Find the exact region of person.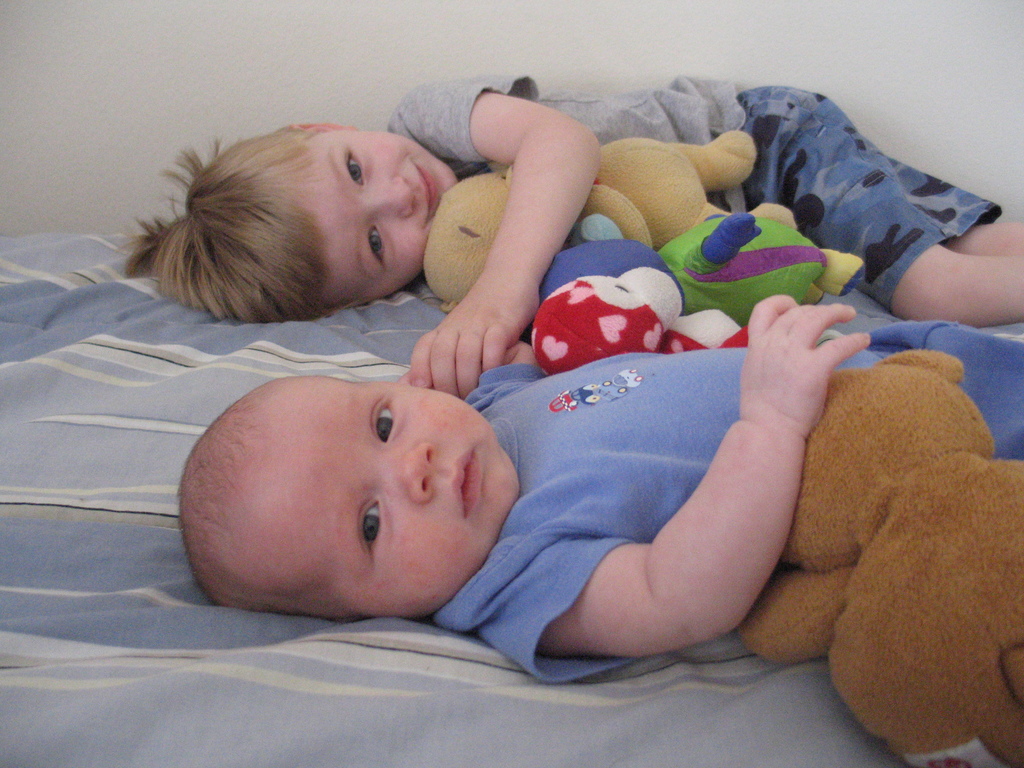
Exact region: (x1=124, y1=74, x2=1023, y2=397).
